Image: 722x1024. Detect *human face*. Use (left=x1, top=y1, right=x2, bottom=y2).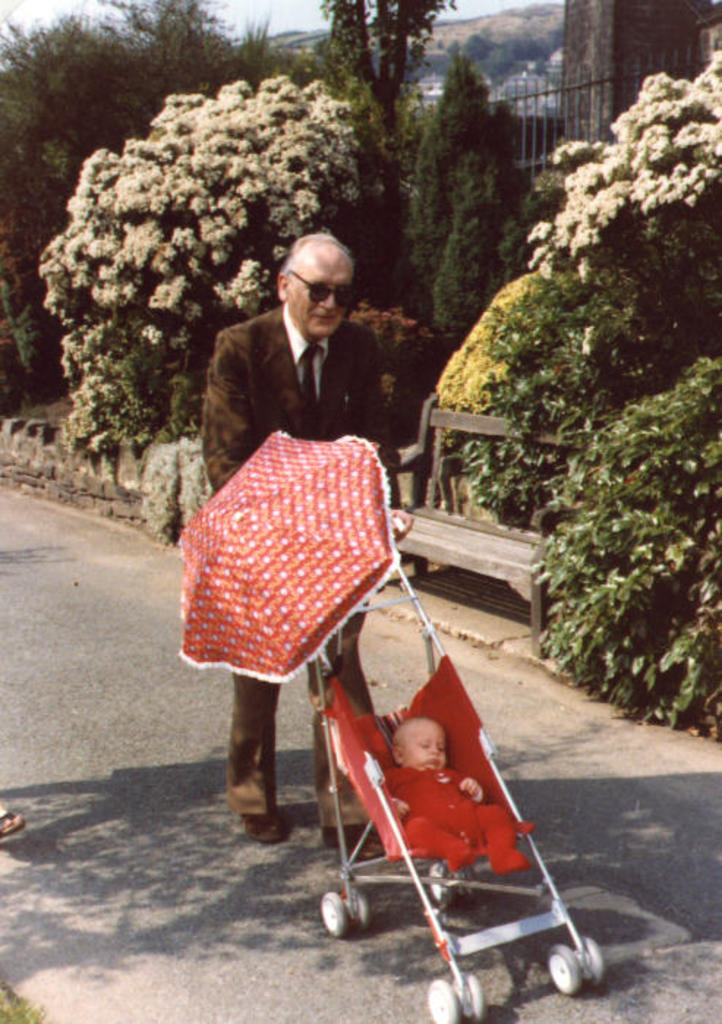
(left=407, top=725, right=447, bottom=772).
